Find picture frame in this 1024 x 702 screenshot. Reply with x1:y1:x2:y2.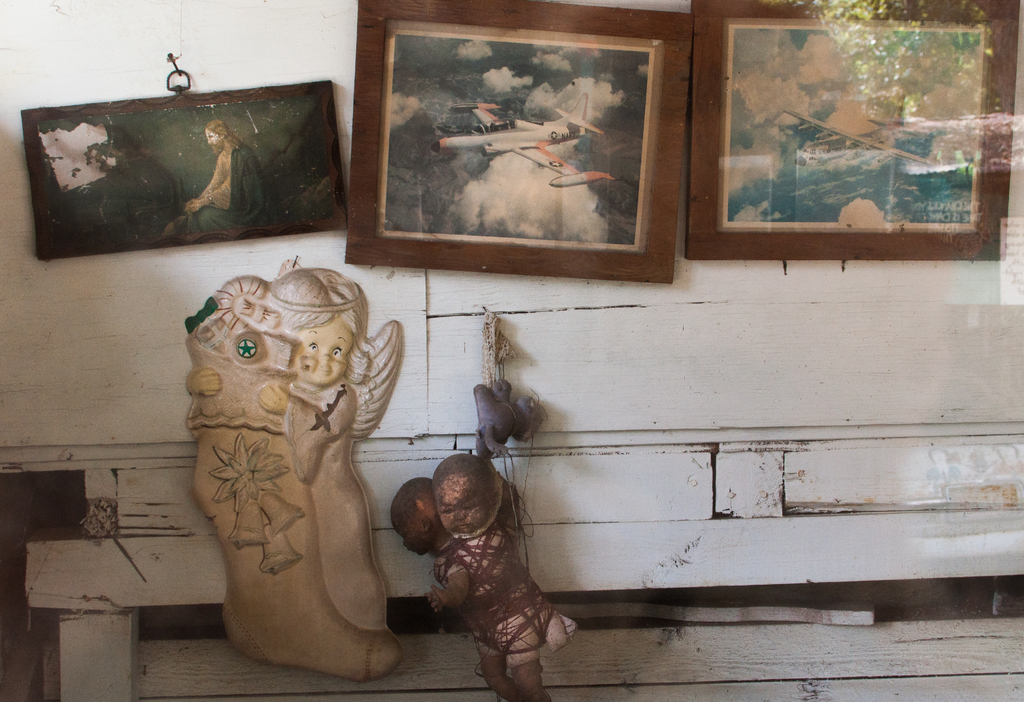
330:12:681:279.
